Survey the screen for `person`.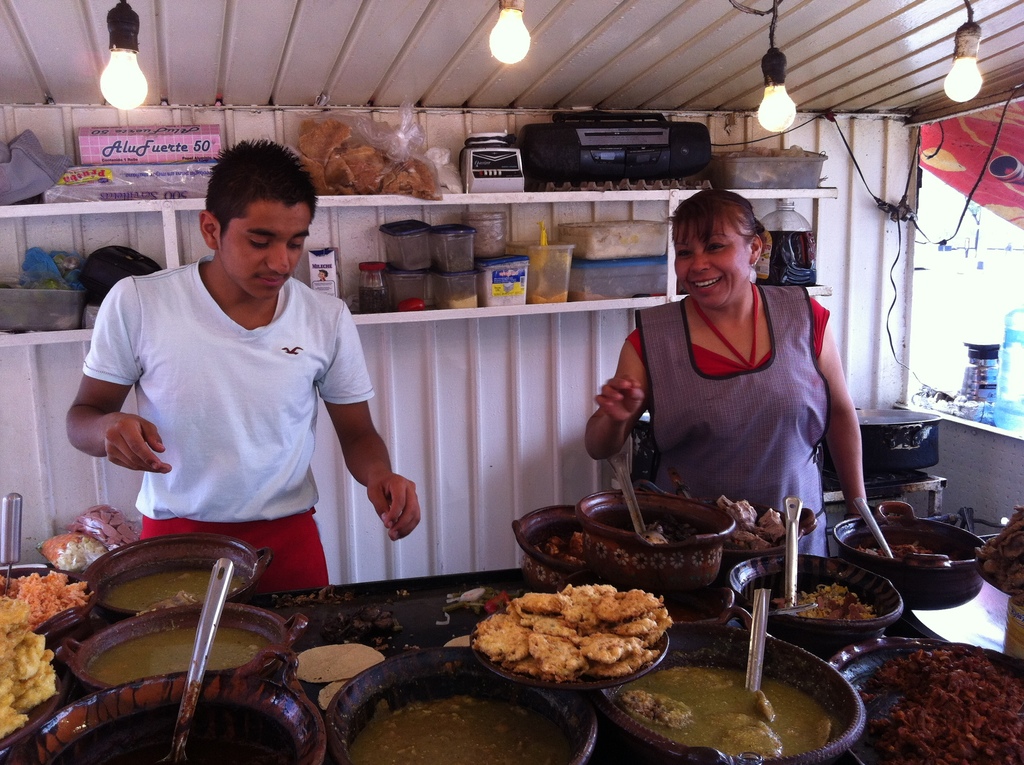
Survey found: [x1=74, y1=127, x2=406, y2=643].
